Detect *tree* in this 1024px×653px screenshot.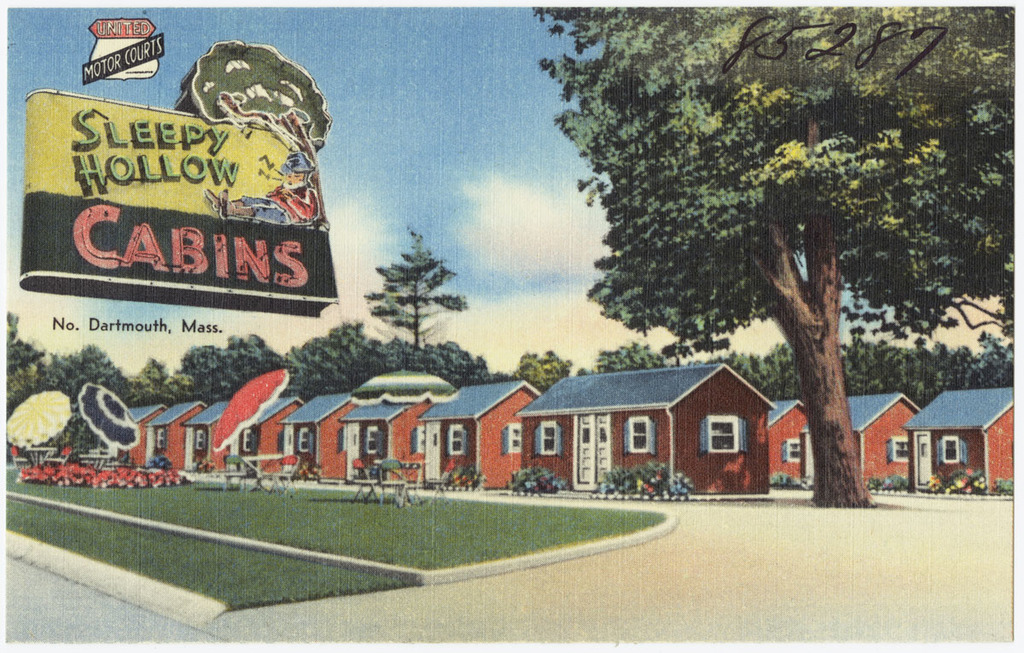
Detection: (left=474, top=19, right=992, bottom=523).
